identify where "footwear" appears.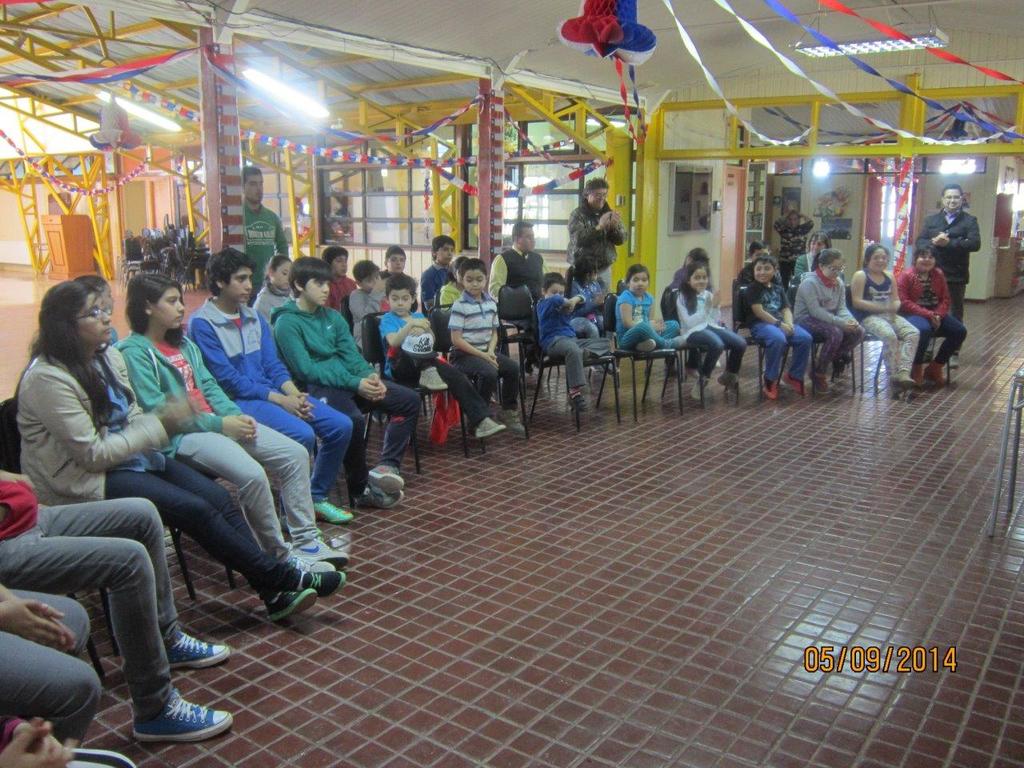
Appears at 307:501:351:525.
